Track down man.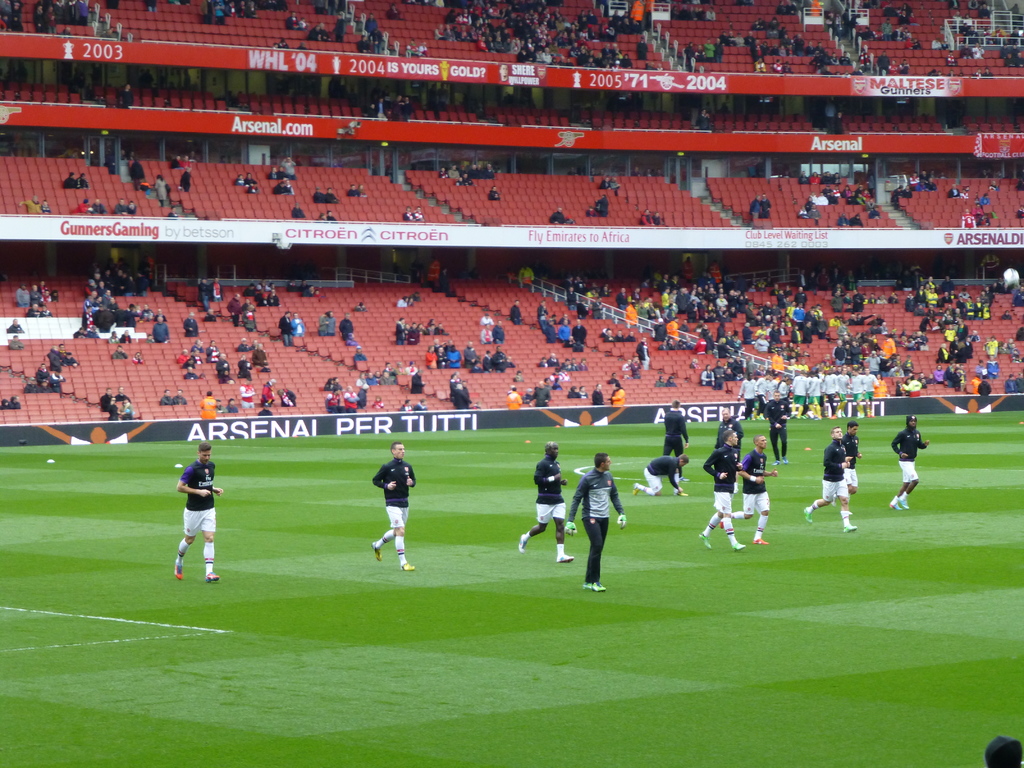
Tracked to 403/402/410/408.
